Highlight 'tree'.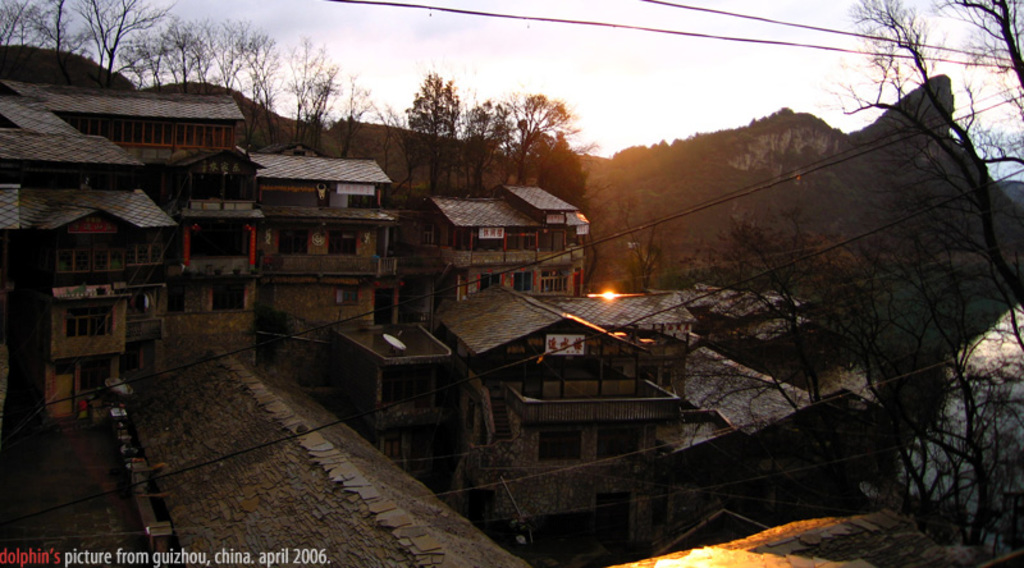
Highlighted region: pyautogui.locateOnScreen(401, 68, 466, 187).
